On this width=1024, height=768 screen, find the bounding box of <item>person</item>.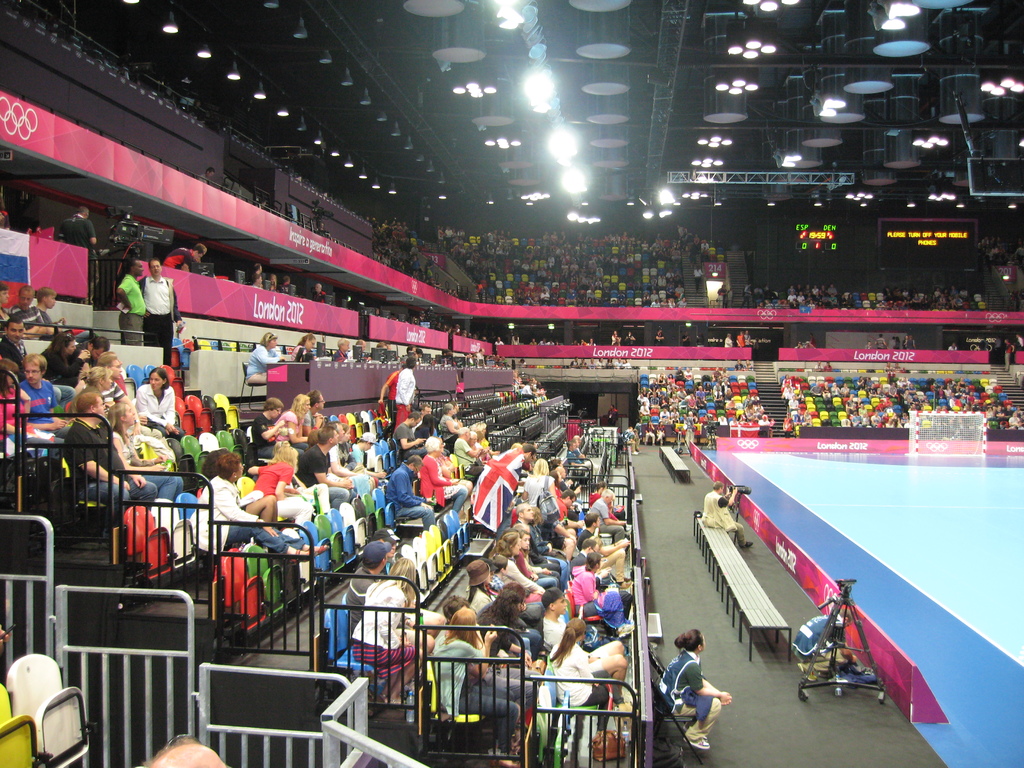
Bounding box: x1=493 y1=333 x2=503 y2=347.
